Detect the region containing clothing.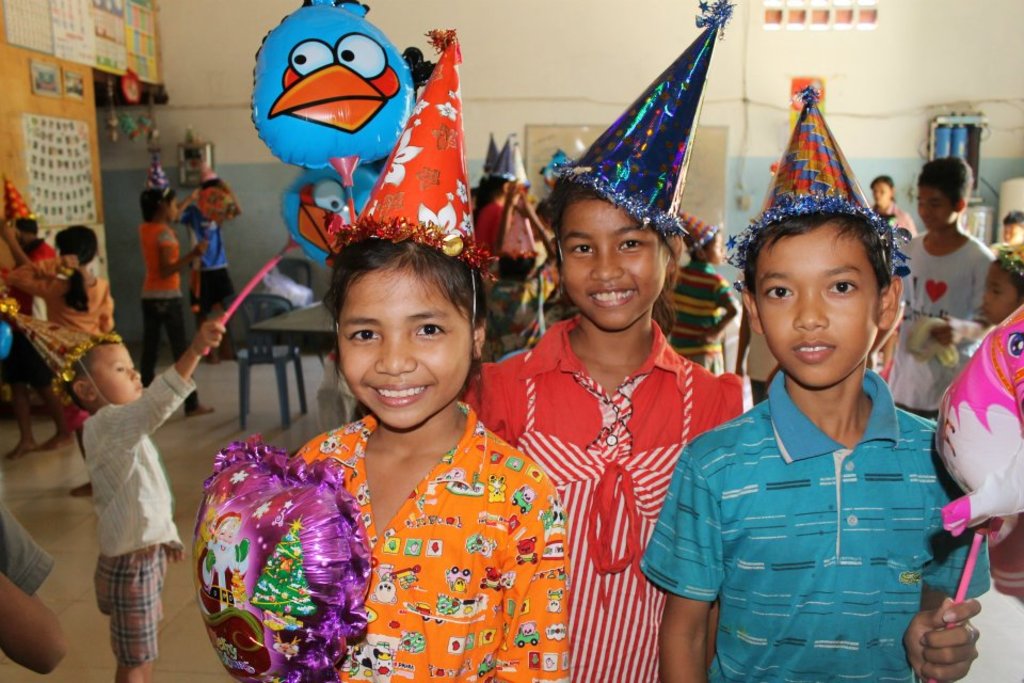
bbox=[137, 213, 194, 407].
